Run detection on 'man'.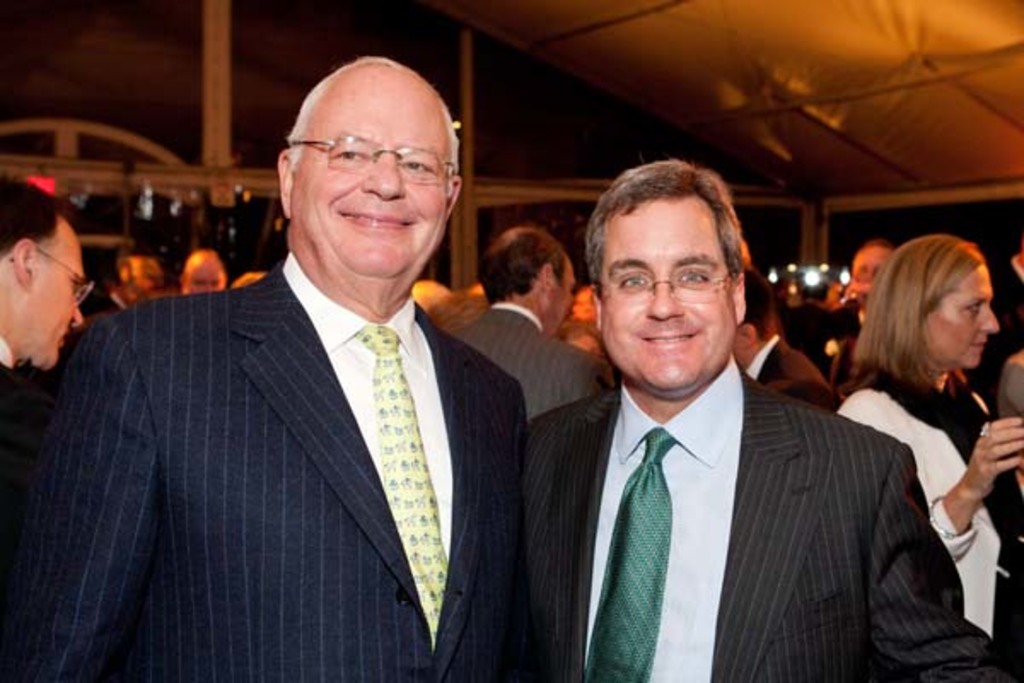
Result: (left=0, top=172, right=85, bottom=441).
